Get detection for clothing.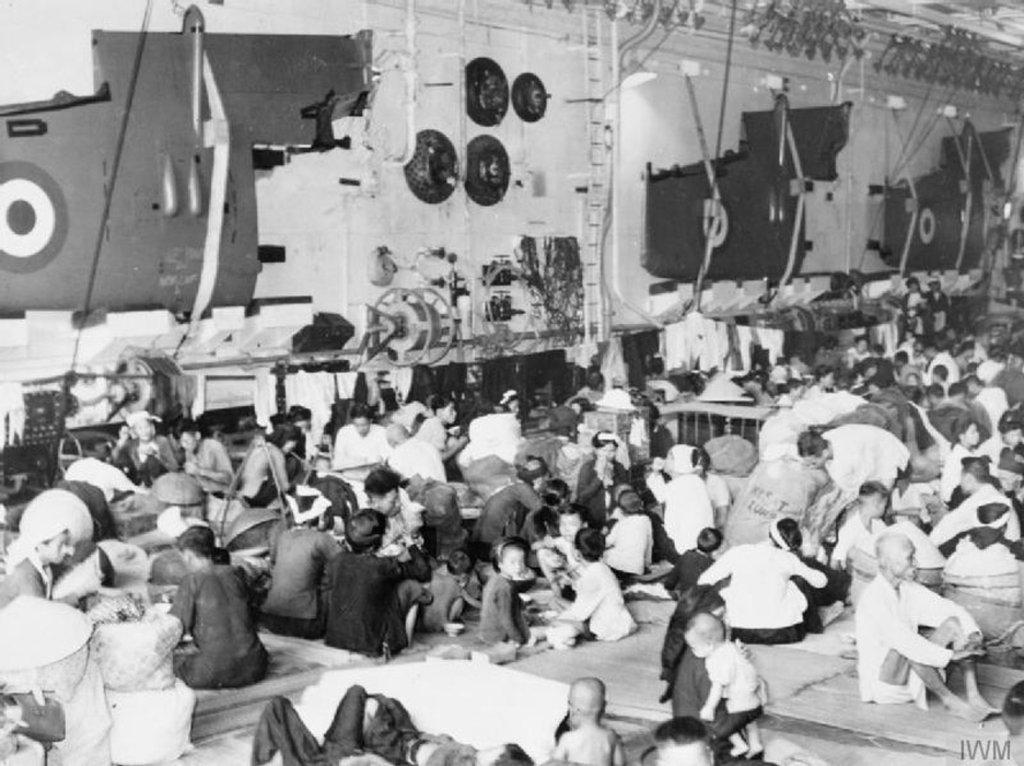
Detection: <region>335, 419, 391, 510</region>.
